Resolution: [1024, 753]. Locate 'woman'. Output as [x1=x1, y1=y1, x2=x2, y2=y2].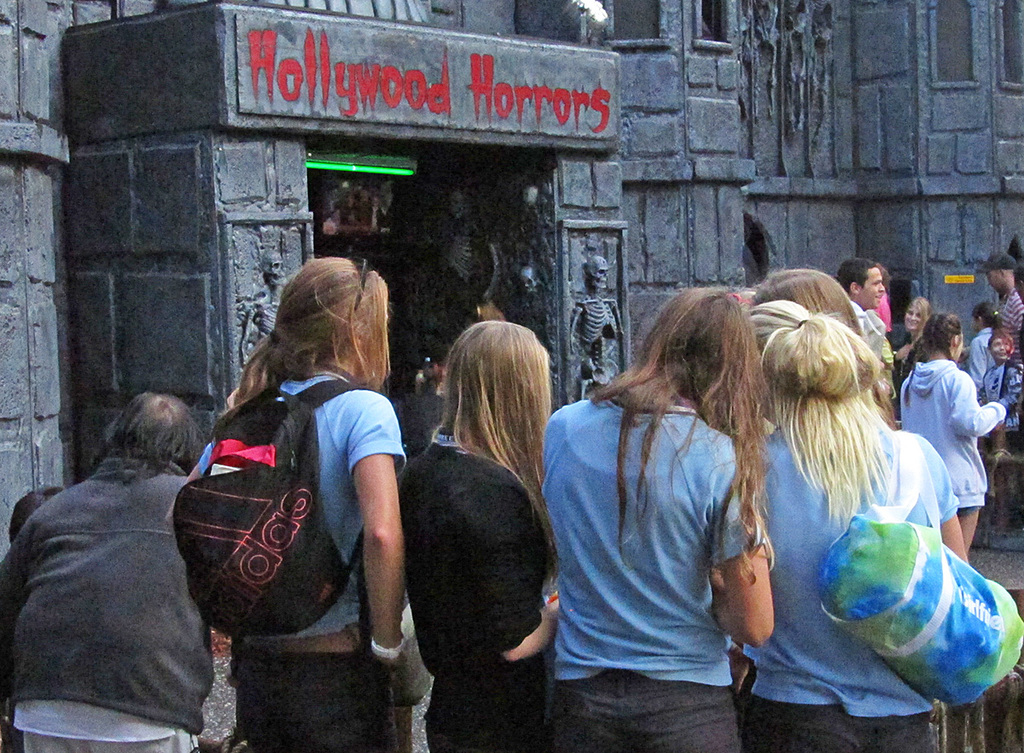
[x1=161, y1=261, x2=405, y2=752].
